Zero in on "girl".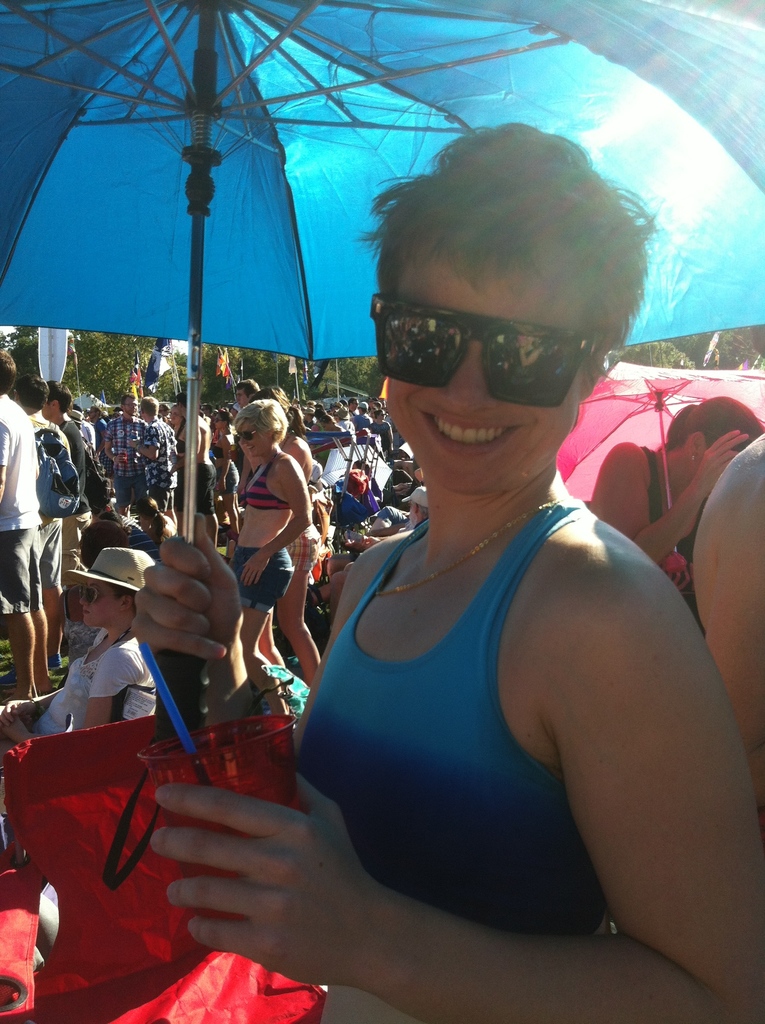
Zeroed in: 133/116/764/1023.
